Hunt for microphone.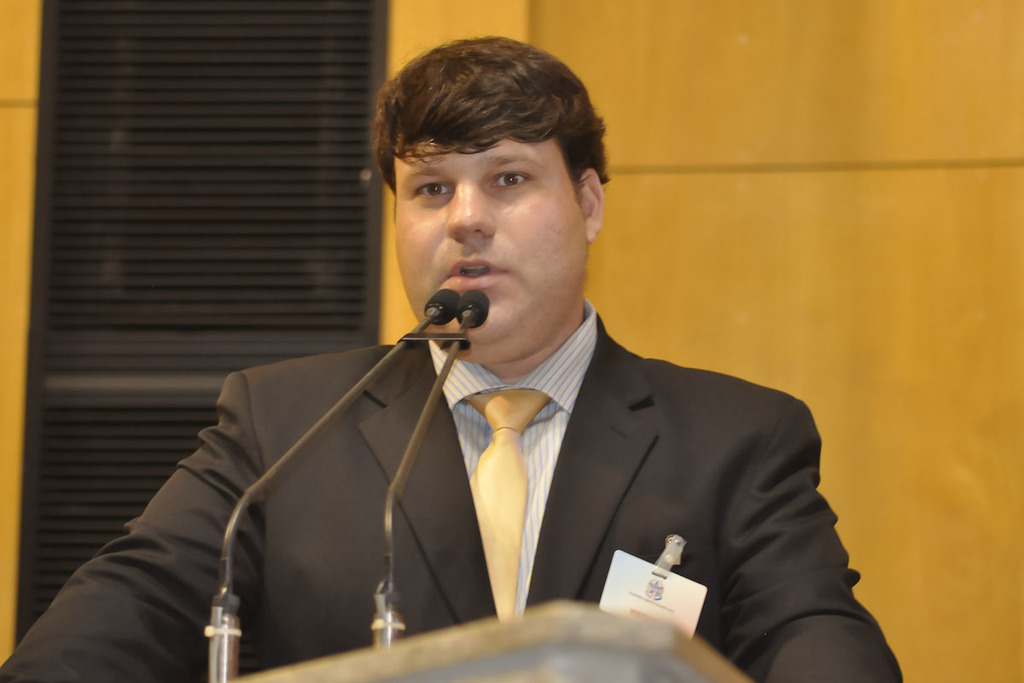
Hunted down at <region>204, 289, 459, 682</region>.
